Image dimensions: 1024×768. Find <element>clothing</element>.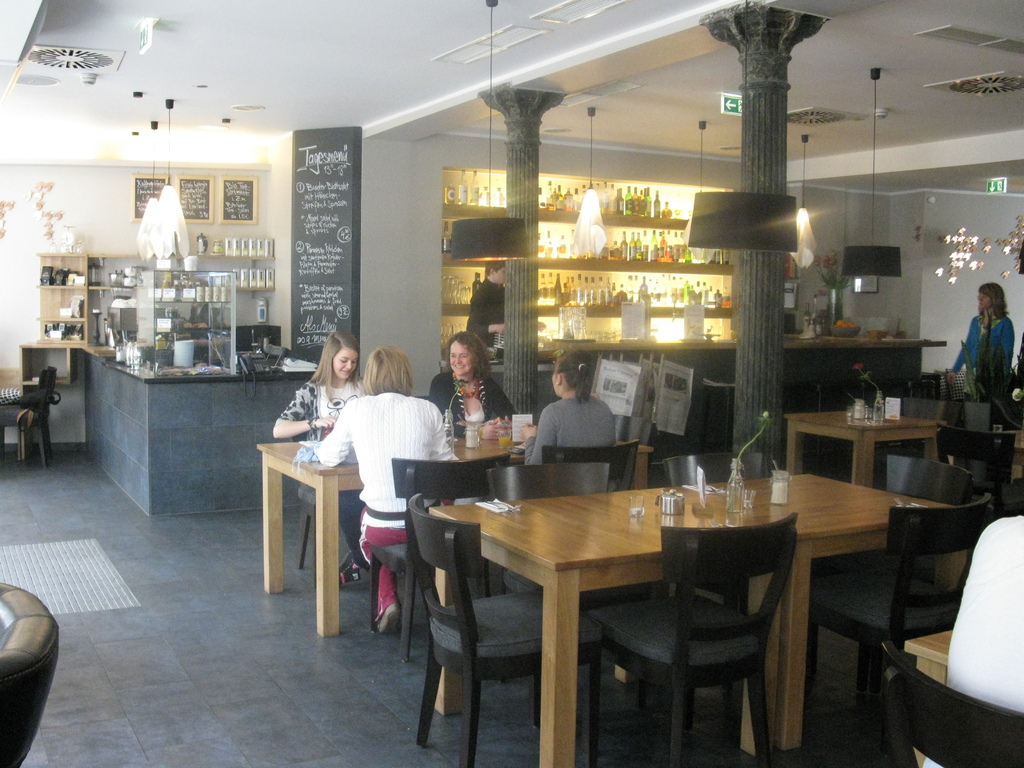
rect(532, 382, 629, 479).
